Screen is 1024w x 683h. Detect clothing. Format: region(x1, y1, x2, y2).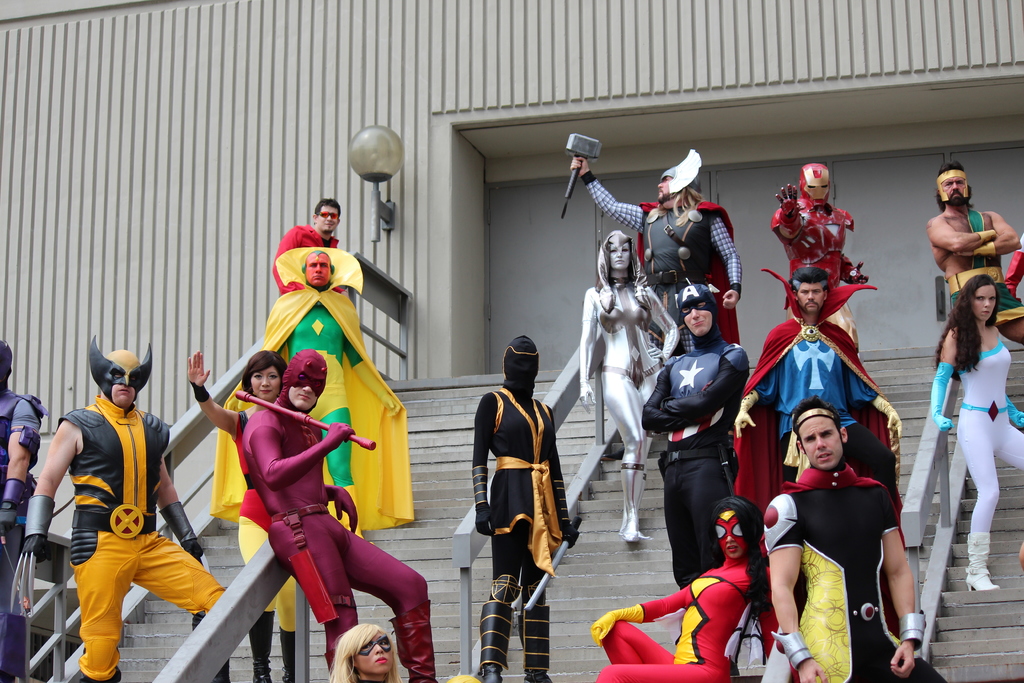
region(645, 341, 745, 588).
